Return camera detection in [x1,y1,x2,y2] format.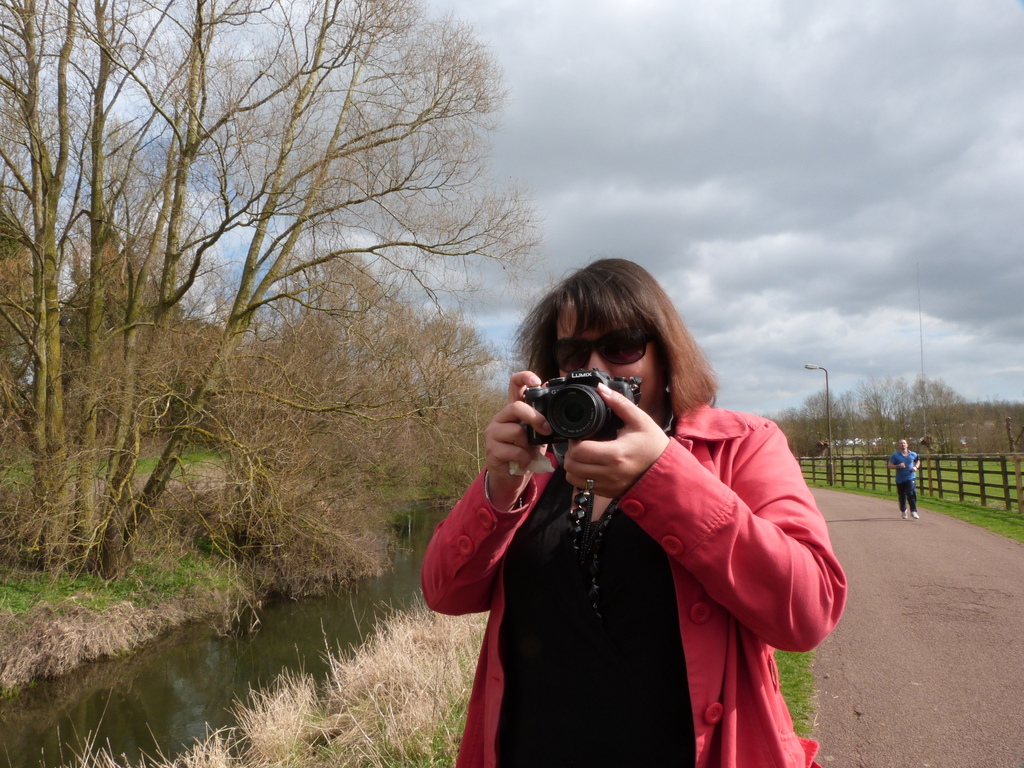
[525,370,638,450].
